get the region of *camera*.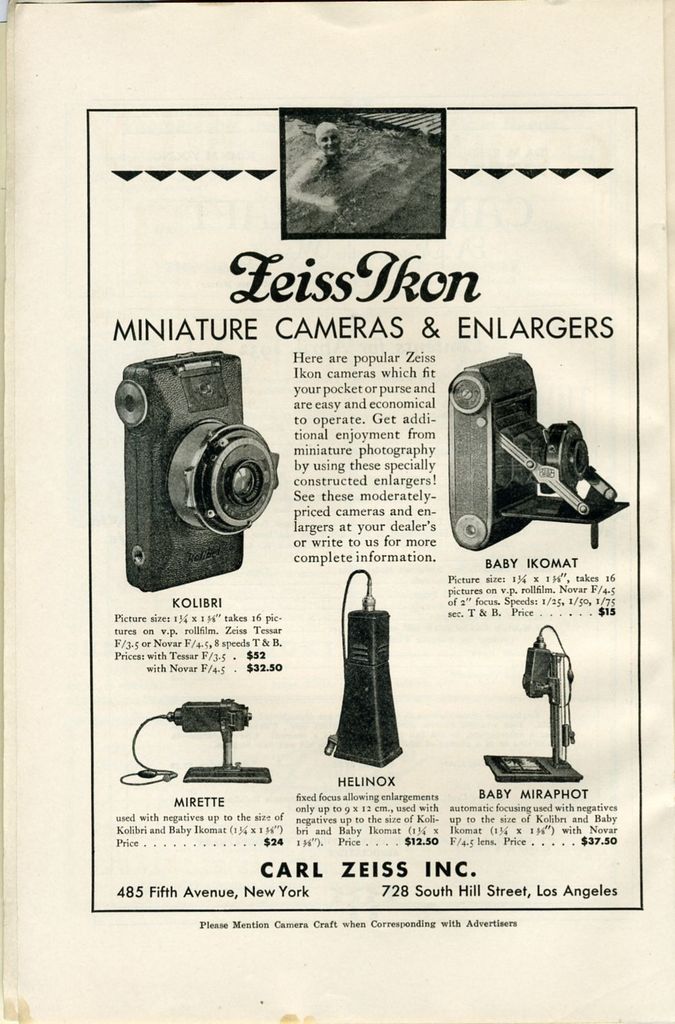
116:351:280:601.
